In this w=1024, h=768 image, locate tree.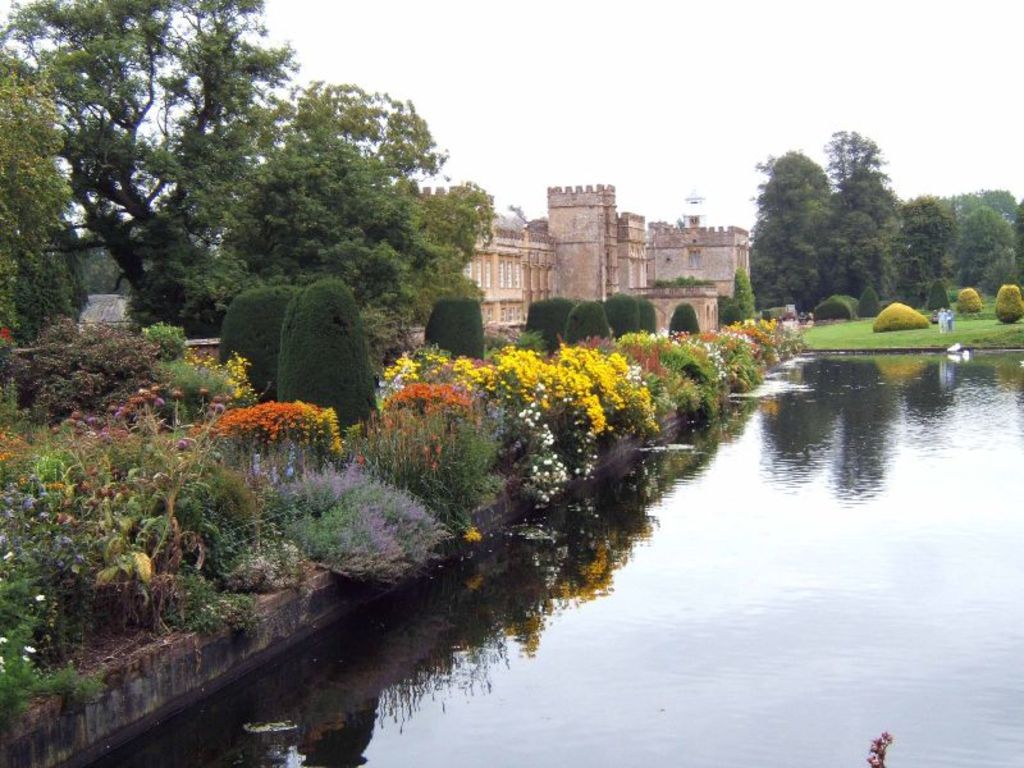
Bounding box: 603/288/637/346.
